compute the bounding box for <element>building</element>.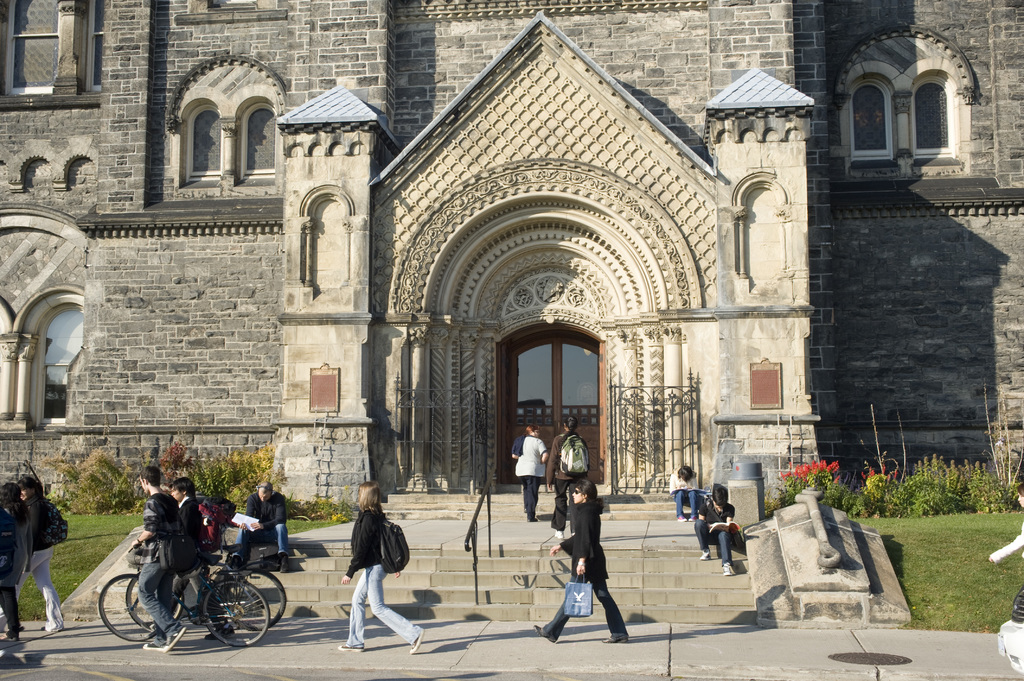
x1=0 y1=0 x2=1023 y2=508.
